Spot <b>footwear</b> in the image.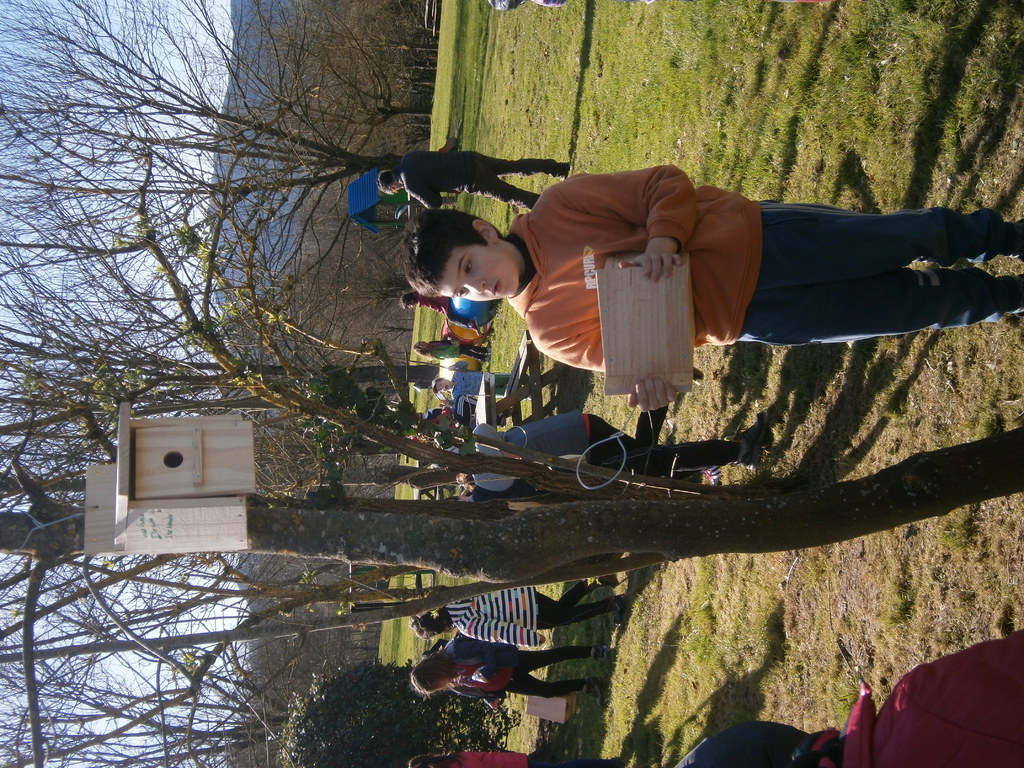
<b>footwear</b> found at left=1010, top=221, right=1023, bottom=262.
